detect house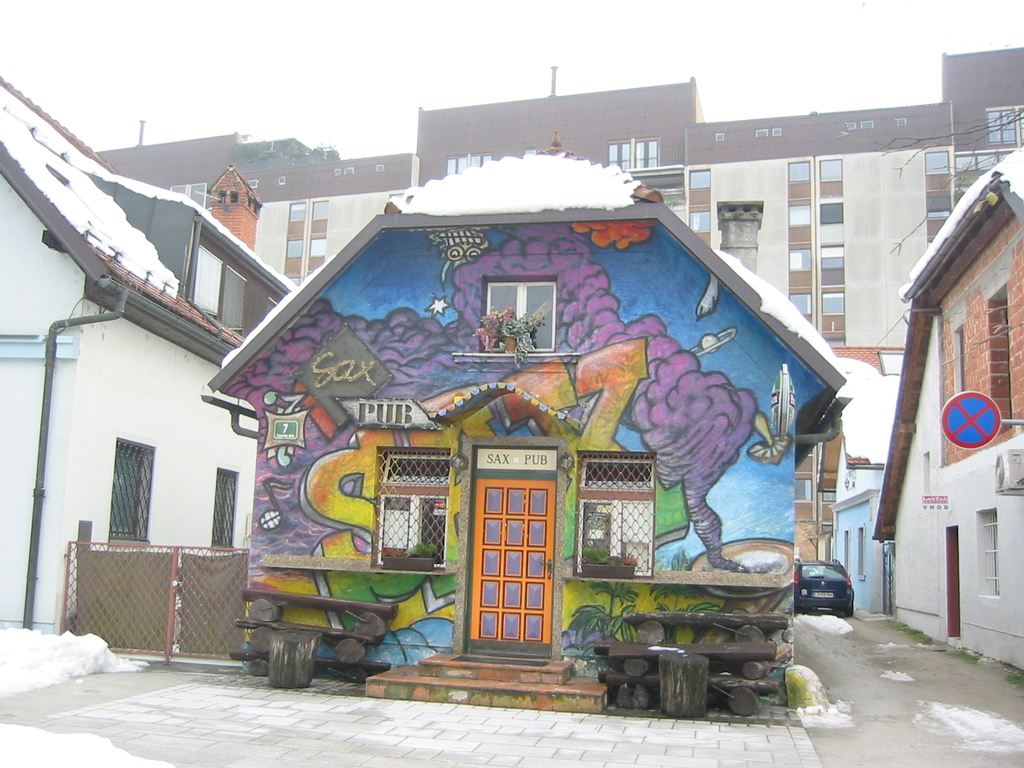
locate(91, 40, 1023, 349)
